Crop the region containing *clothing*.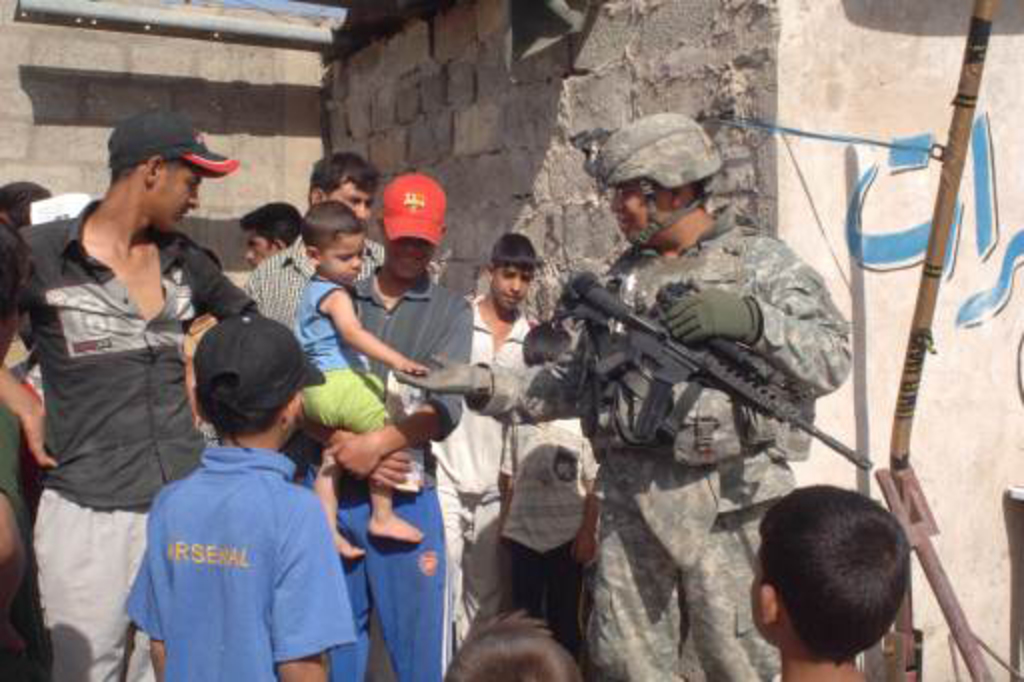
Crop region: bbox=[292, 274, 388, 434].
